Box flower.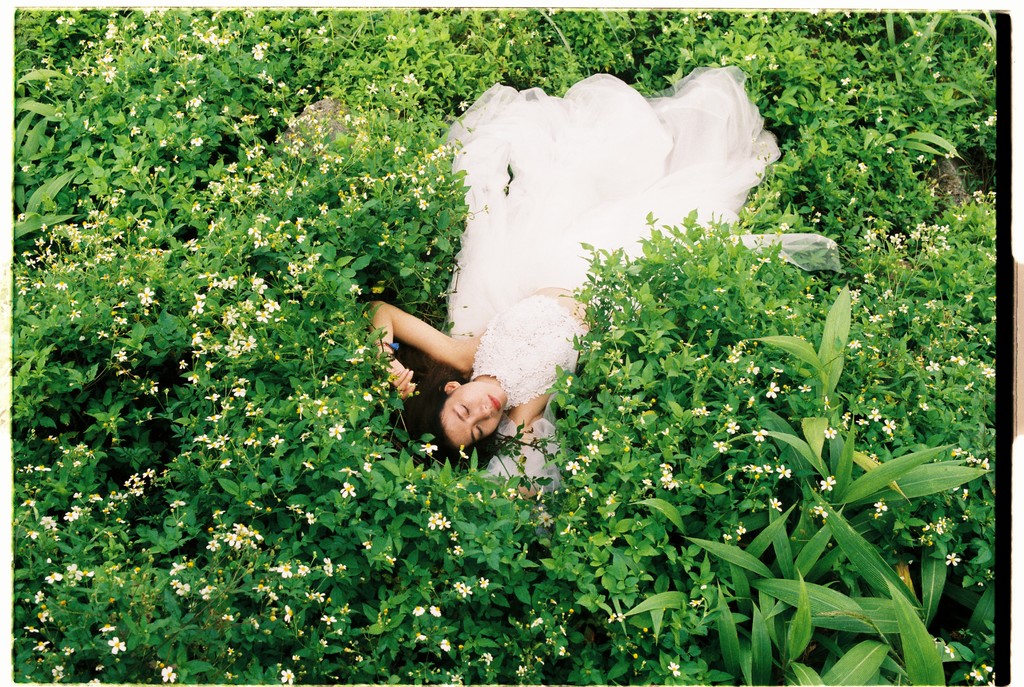
(188,435,227,462).
